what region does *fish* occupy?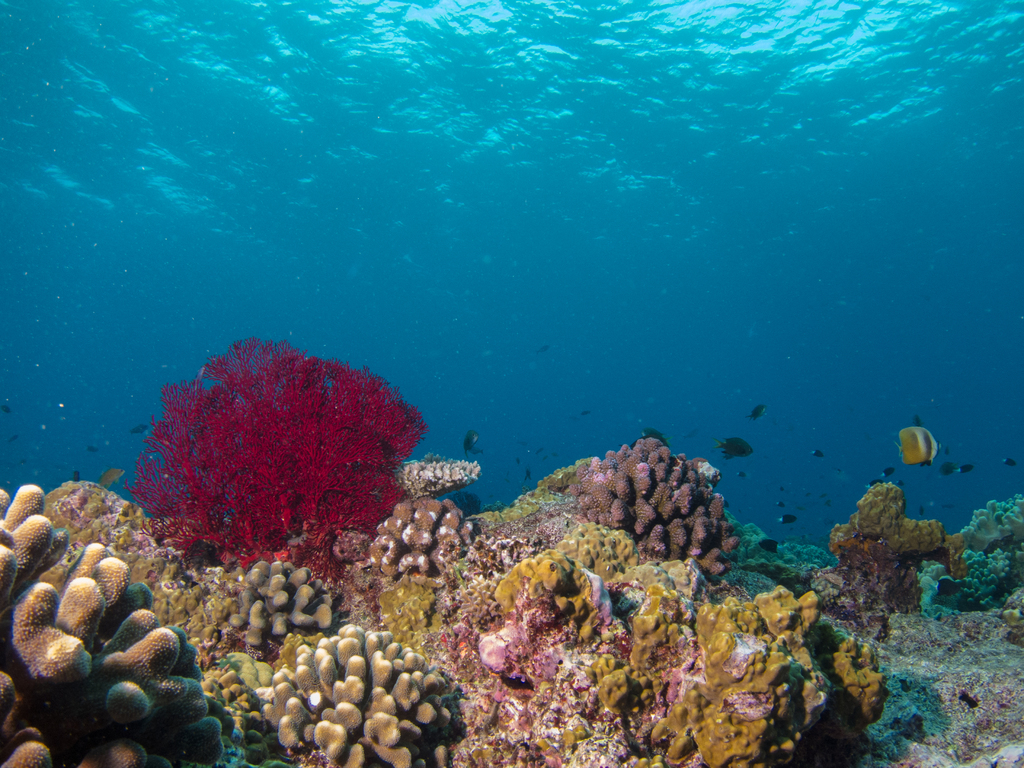
<region>893, 424, 941, 467</region>.
